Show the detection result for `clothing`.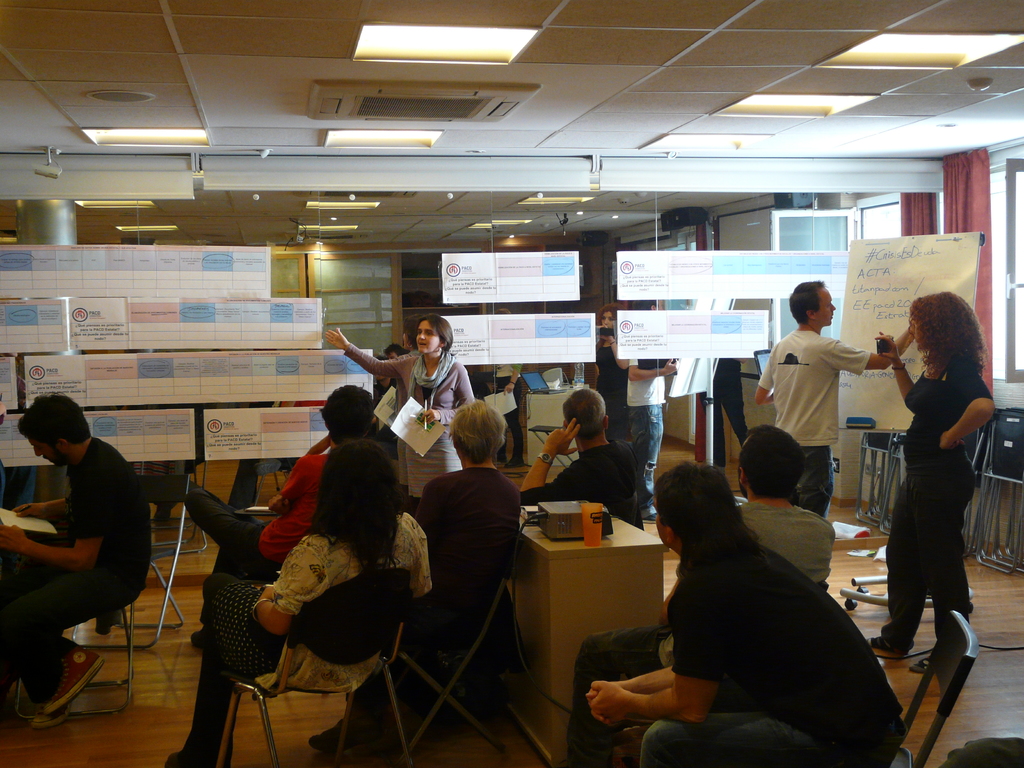
region(881, 356, 993, 648).
